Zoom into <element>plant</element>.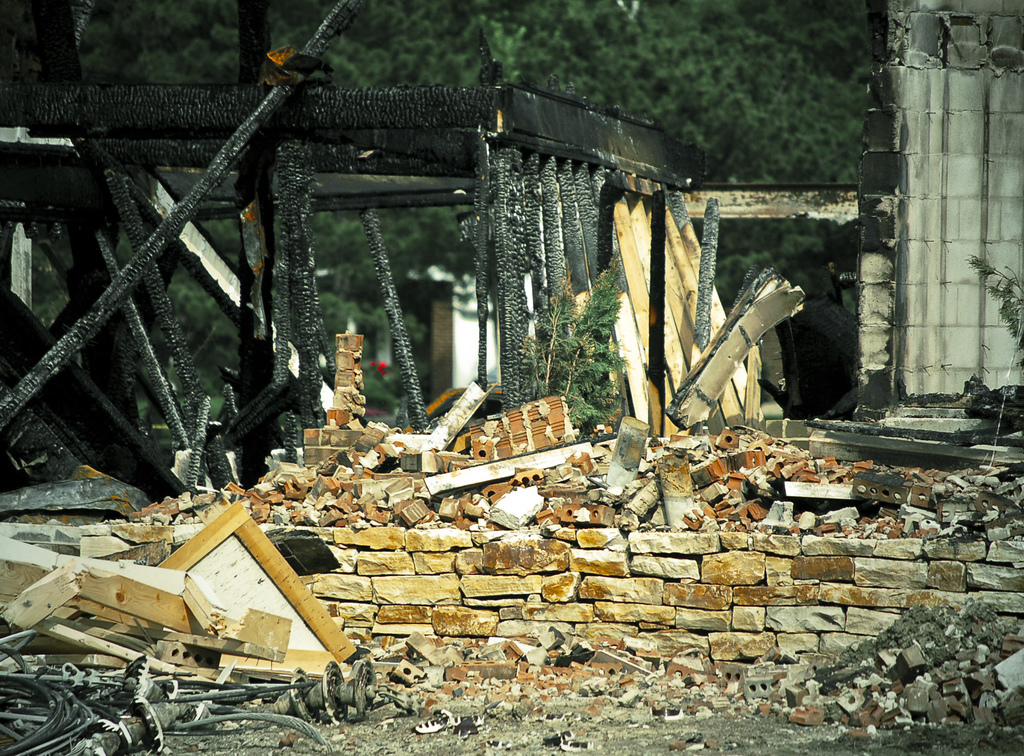
Zoom target: box=[960, 249, 1023, 370].
